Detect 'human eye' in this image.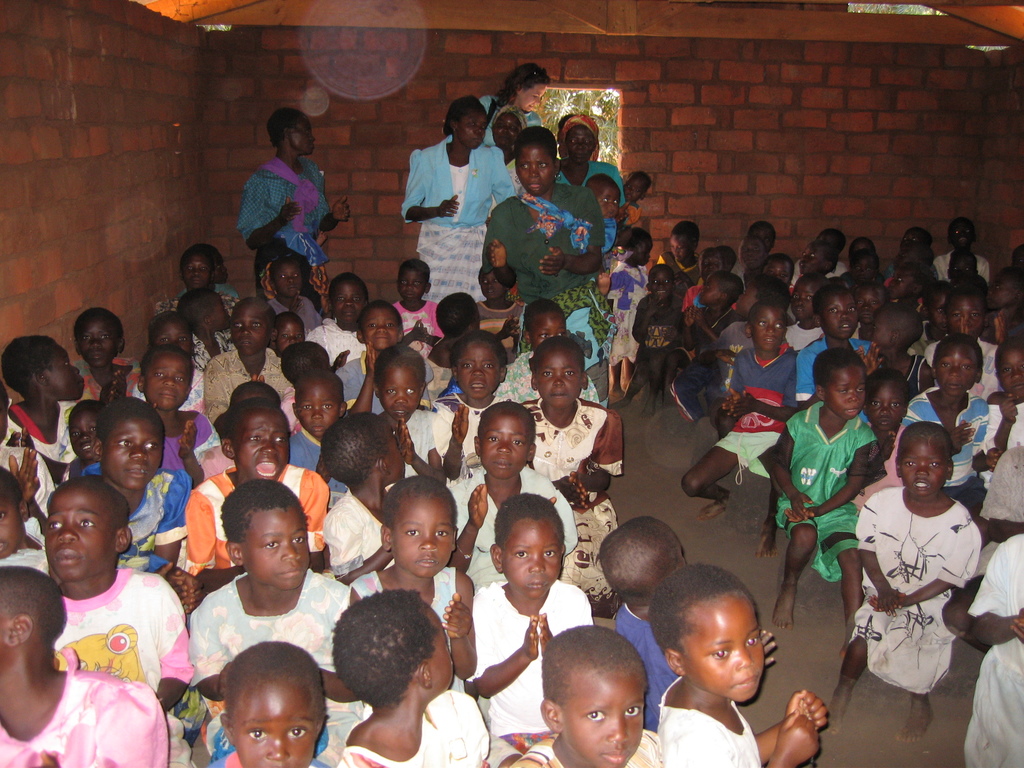
Detection: l=613, t=197, r=619, b=205.
